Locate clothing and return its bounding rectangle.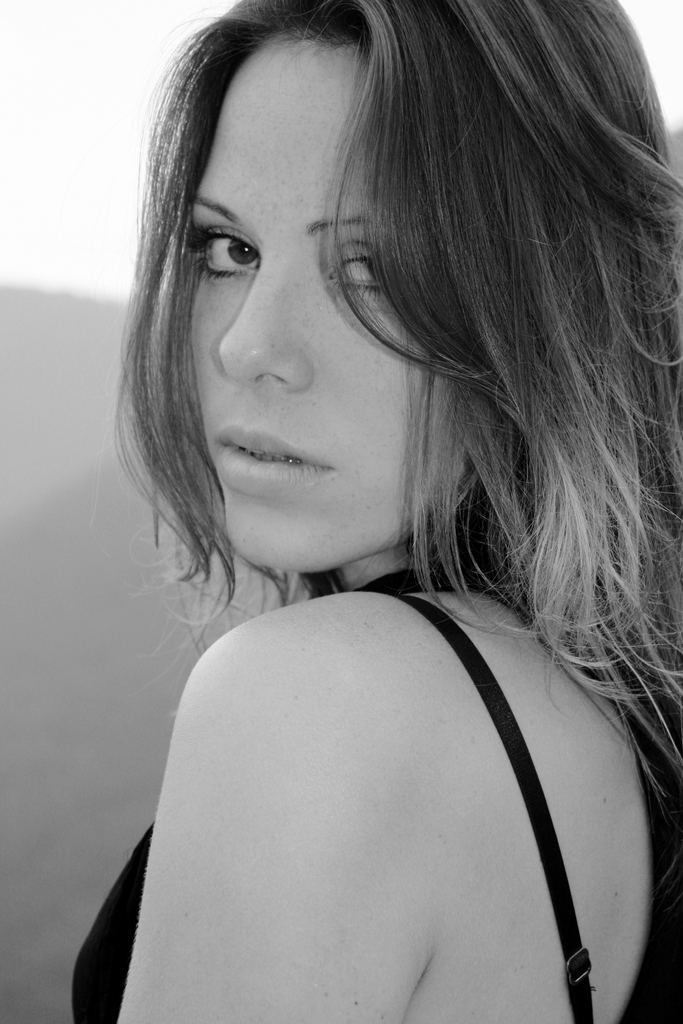
pyautogui.locateOnScreen(47, 572, 626, 1014).
